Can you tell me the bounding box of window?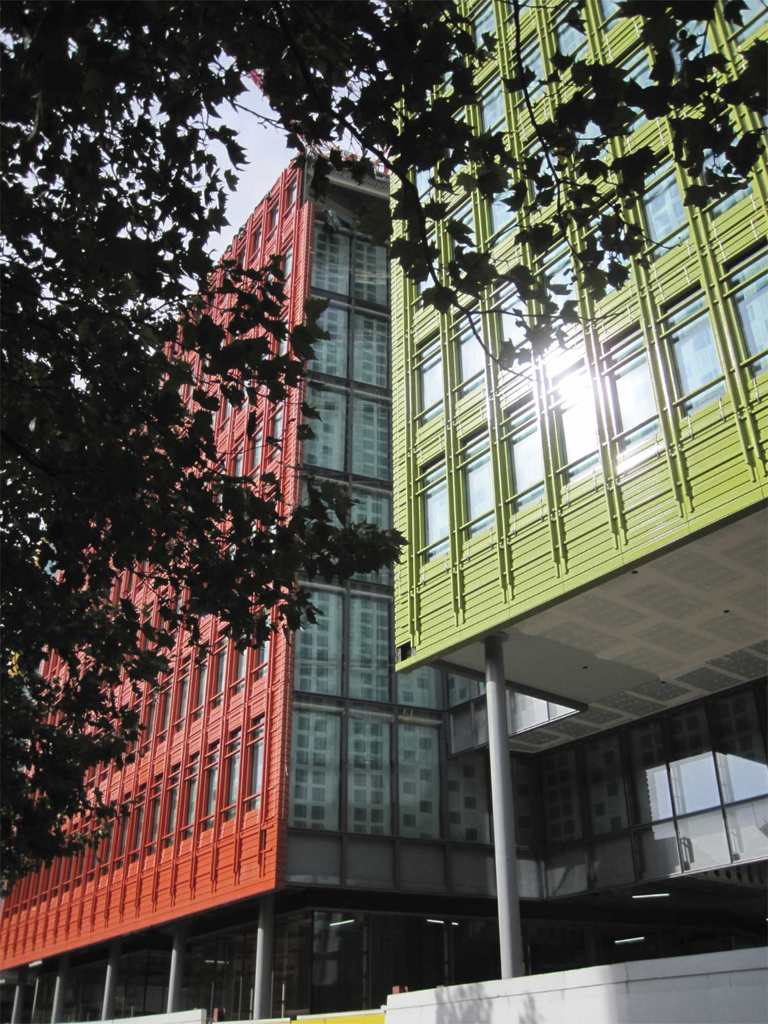
bbox=(471, 77, 515, 149).
